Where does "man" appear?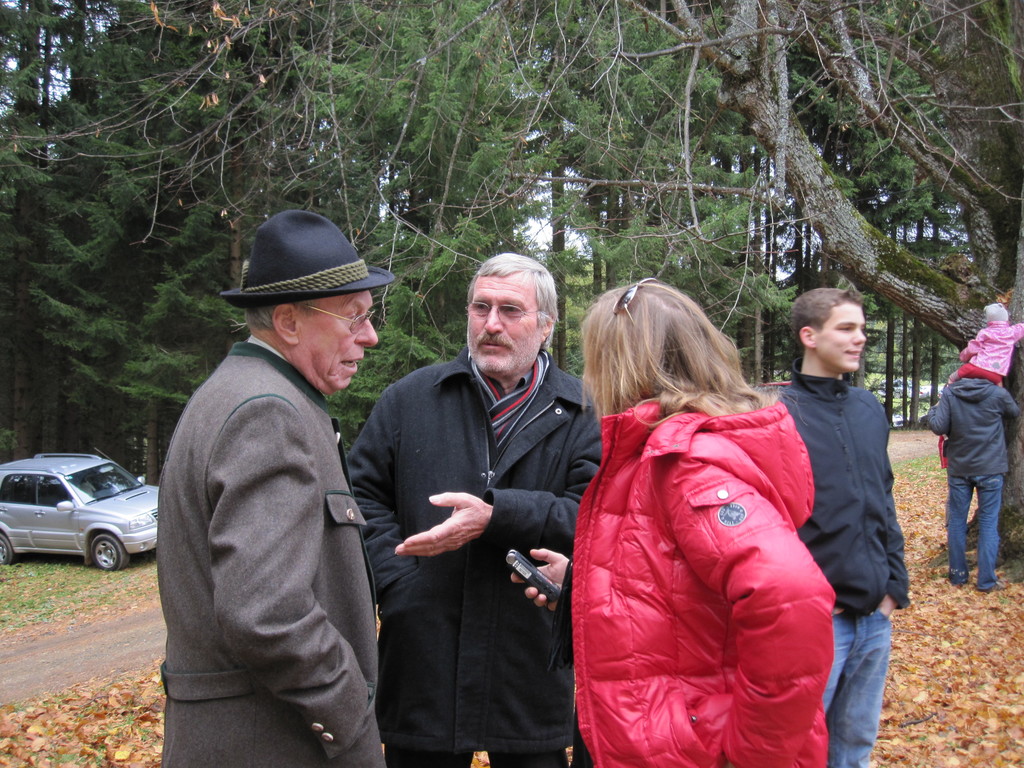
Appears at 346,252,604,767.
